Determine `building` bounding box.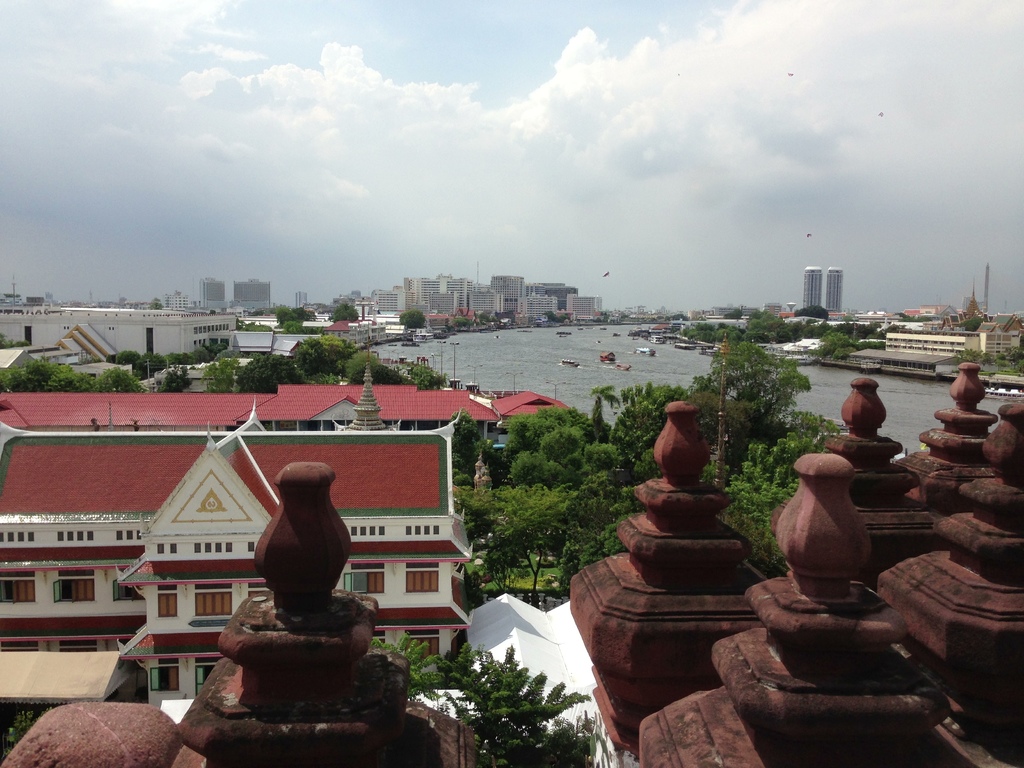
Determined: {"left": 294, "top": 290, "right": 308, "bottom": 307}.
